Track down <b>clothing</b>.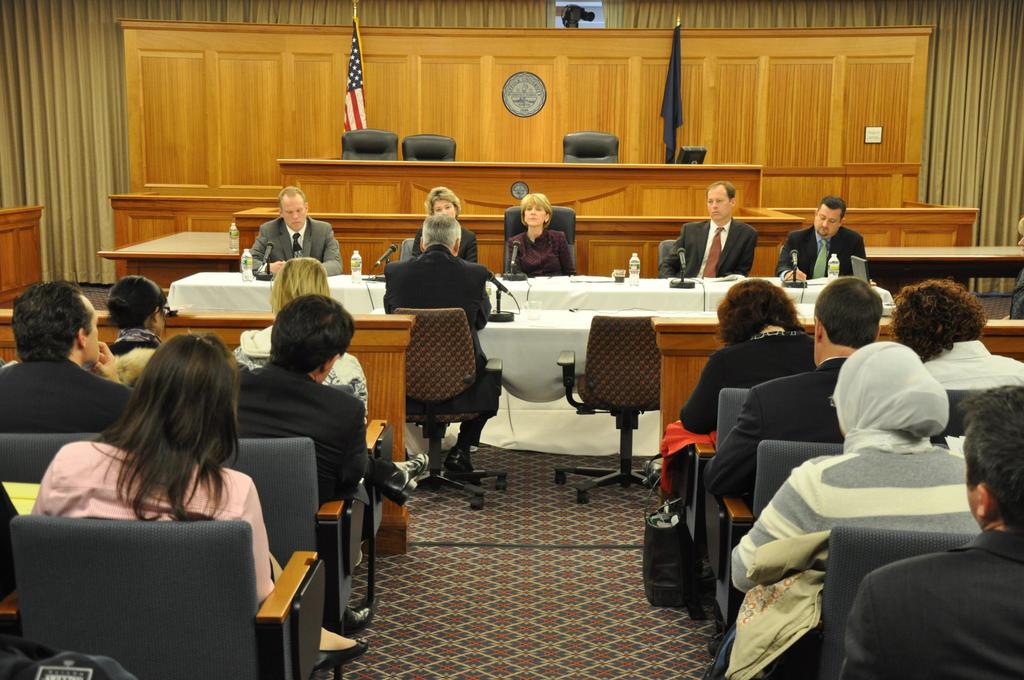
Tracked to <box>28,435,280,606</box>.
